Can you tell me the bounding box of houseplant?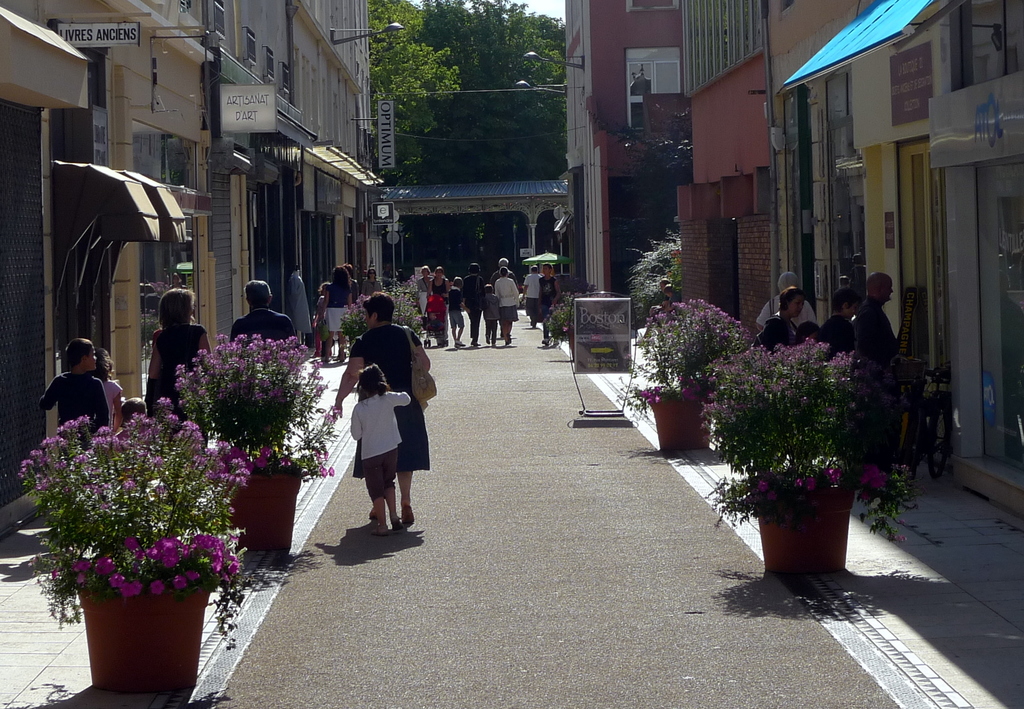
611 296 757 447.
